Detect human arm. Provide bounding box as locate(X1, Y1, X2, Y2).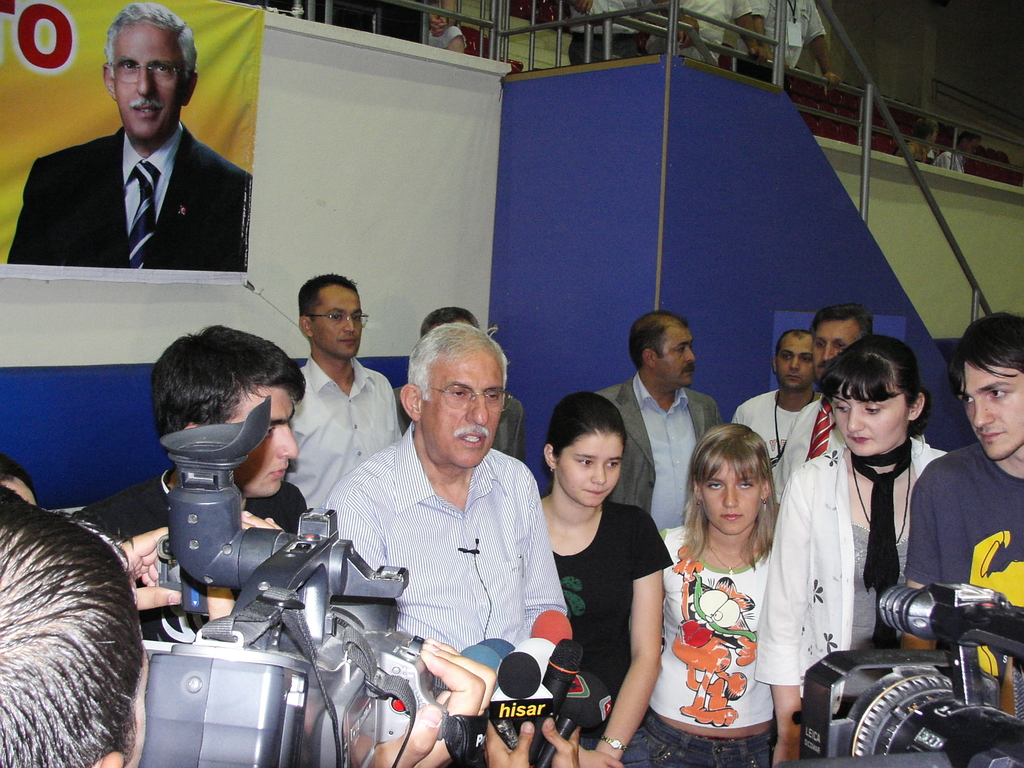
locate(551, 717, 596, 766).
